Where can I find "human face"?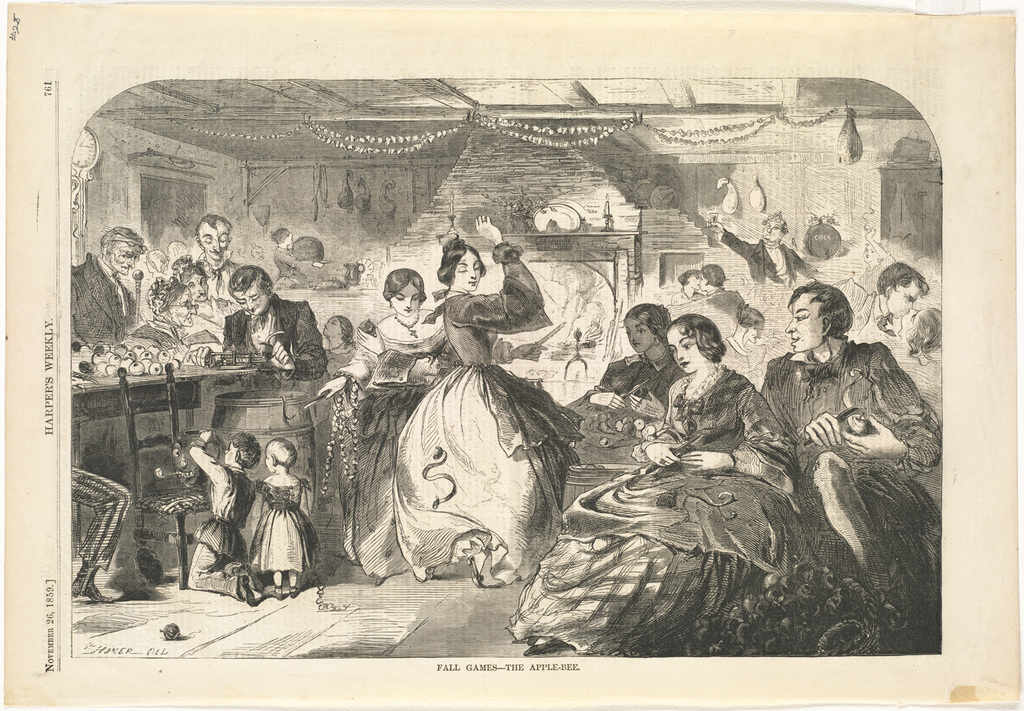
You can find it at pyautogui.locateOnScreen(668, 331, 702, 373).
